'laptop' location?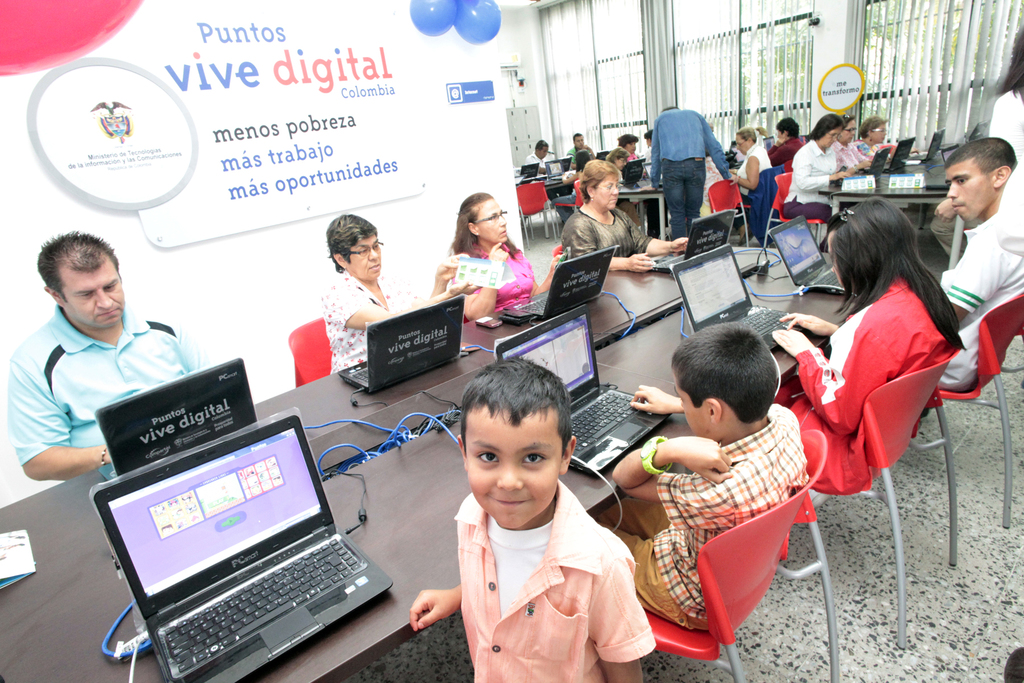
(left=497, top=305, right=671, bottom=477)
